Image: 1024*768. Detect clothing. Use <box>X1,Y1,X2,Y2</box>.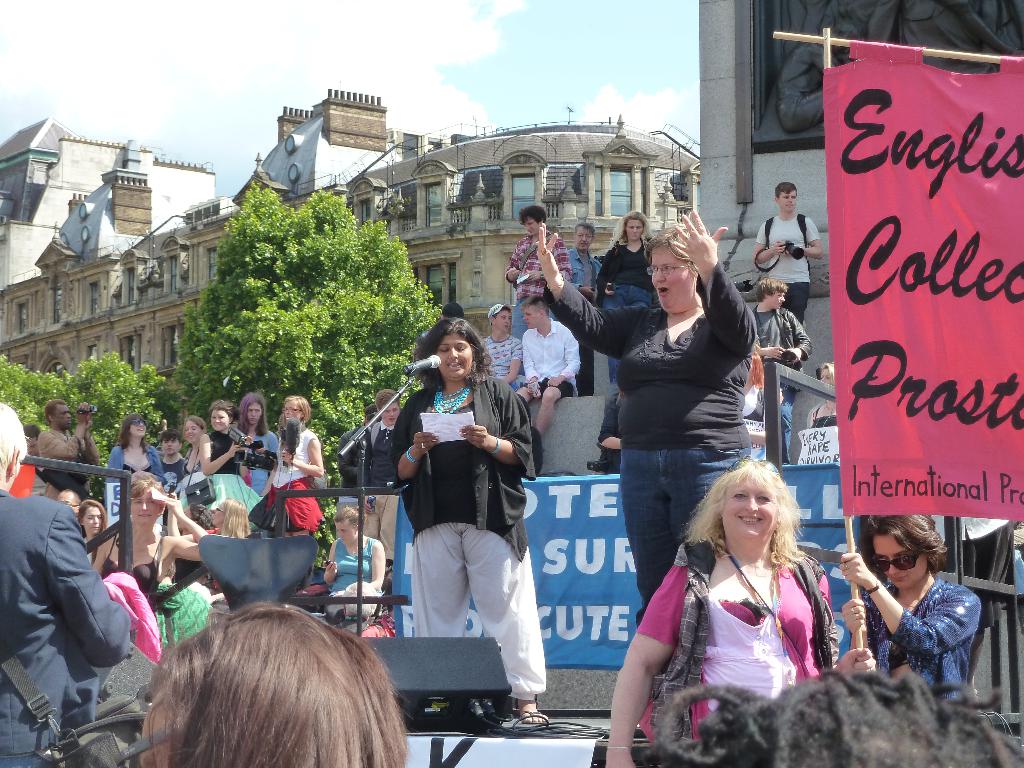
<box>632,561,849,767</box>.
